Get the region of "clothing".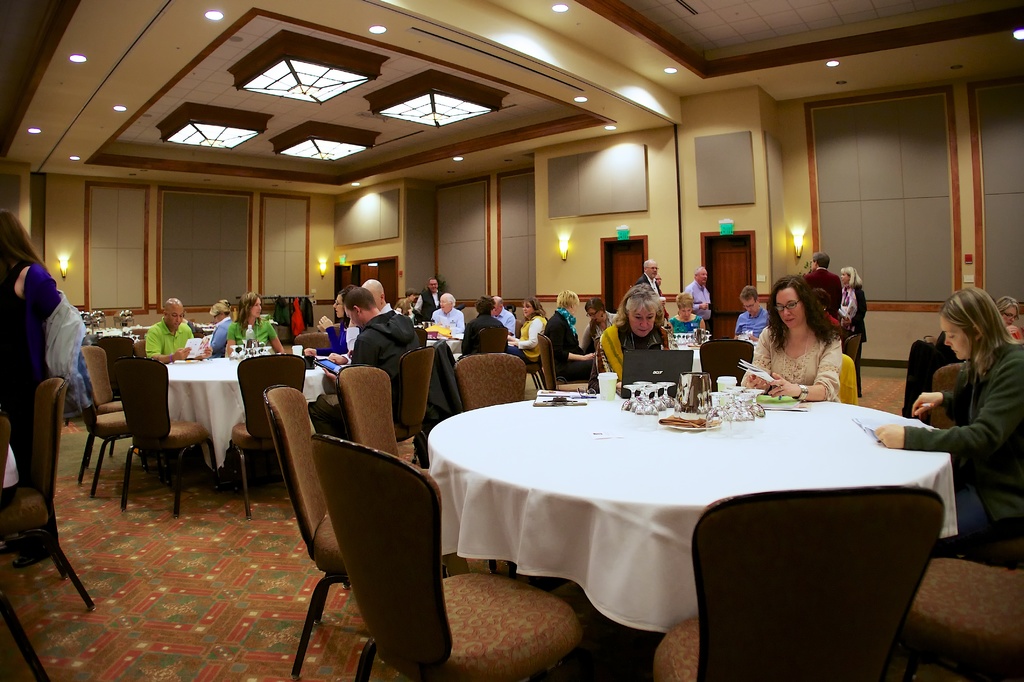
(0, 257, 85, 496).
